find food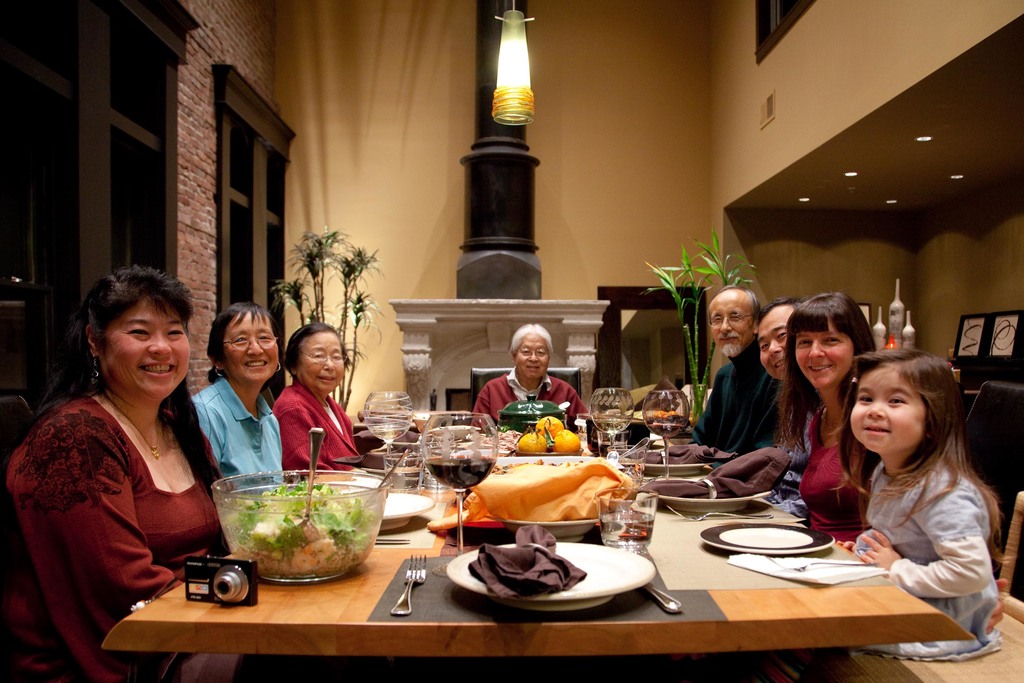
(left=516, top=431, right=548, bottom=454)
